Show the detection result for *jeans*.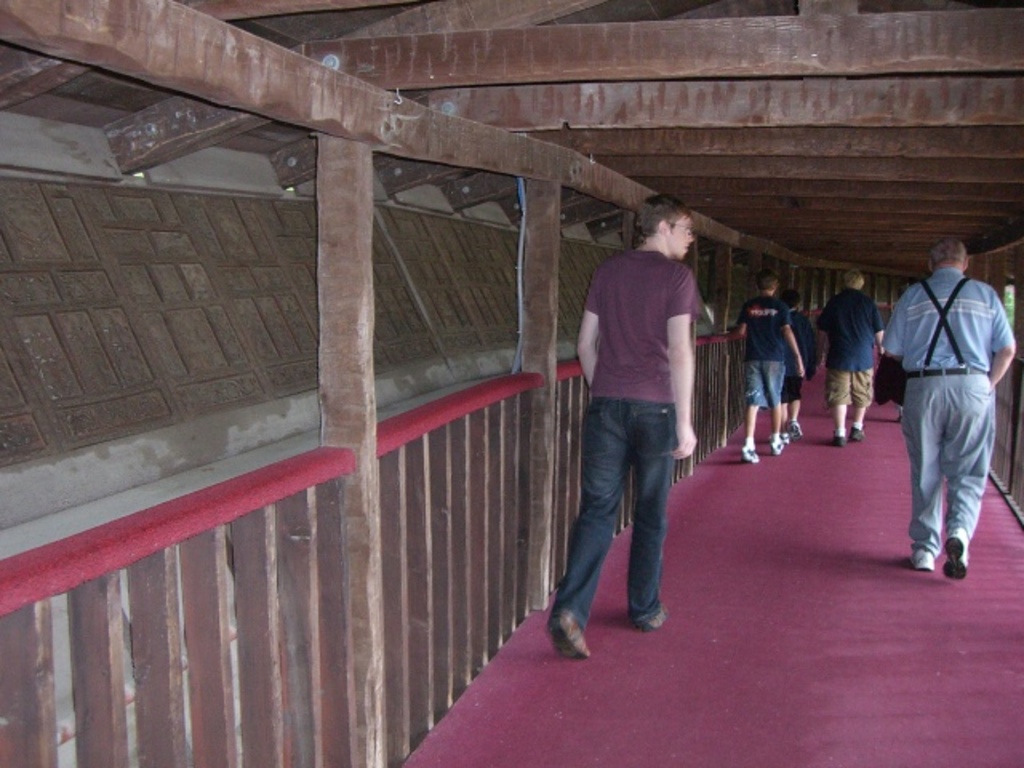
(left=830, top=378, right=877, bottom=406).
